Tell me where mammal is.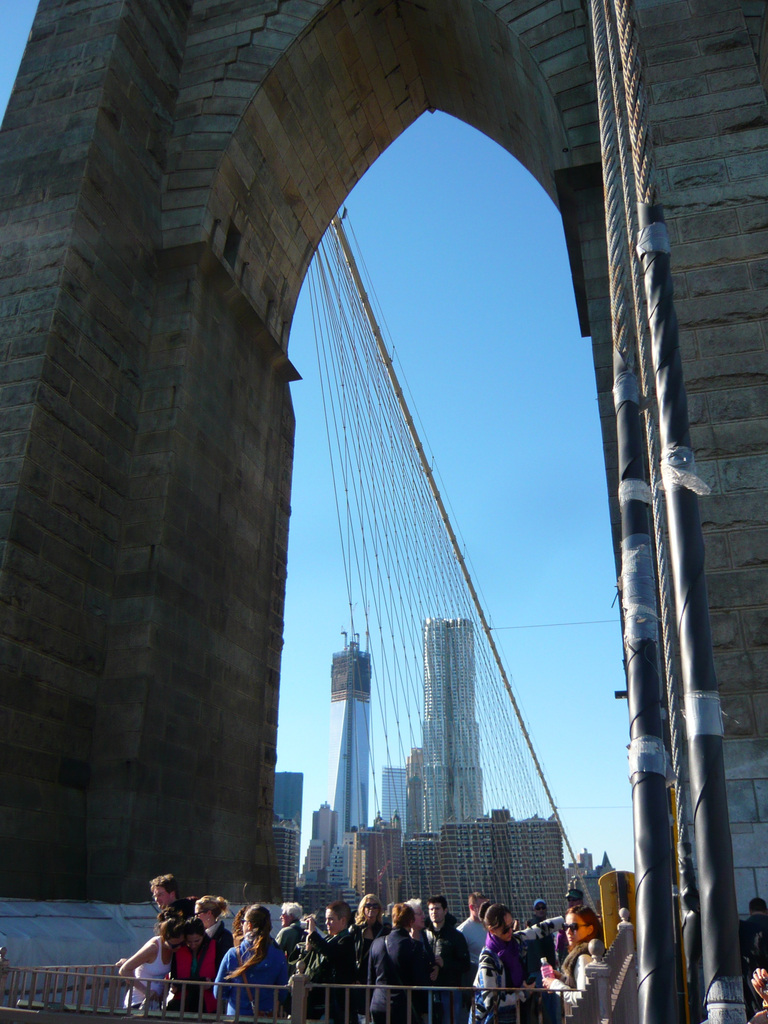
mammal is at 559:884:584:912.
